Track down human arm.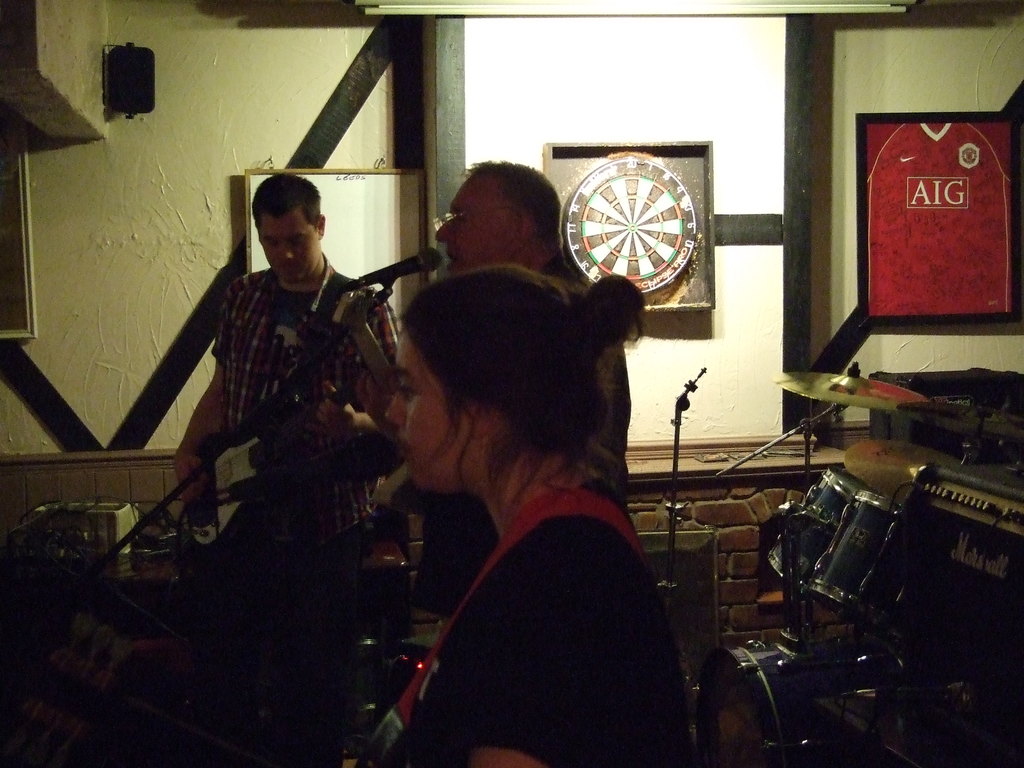
Tracked to x1=355 y1=363 x2=409 y2=452.
